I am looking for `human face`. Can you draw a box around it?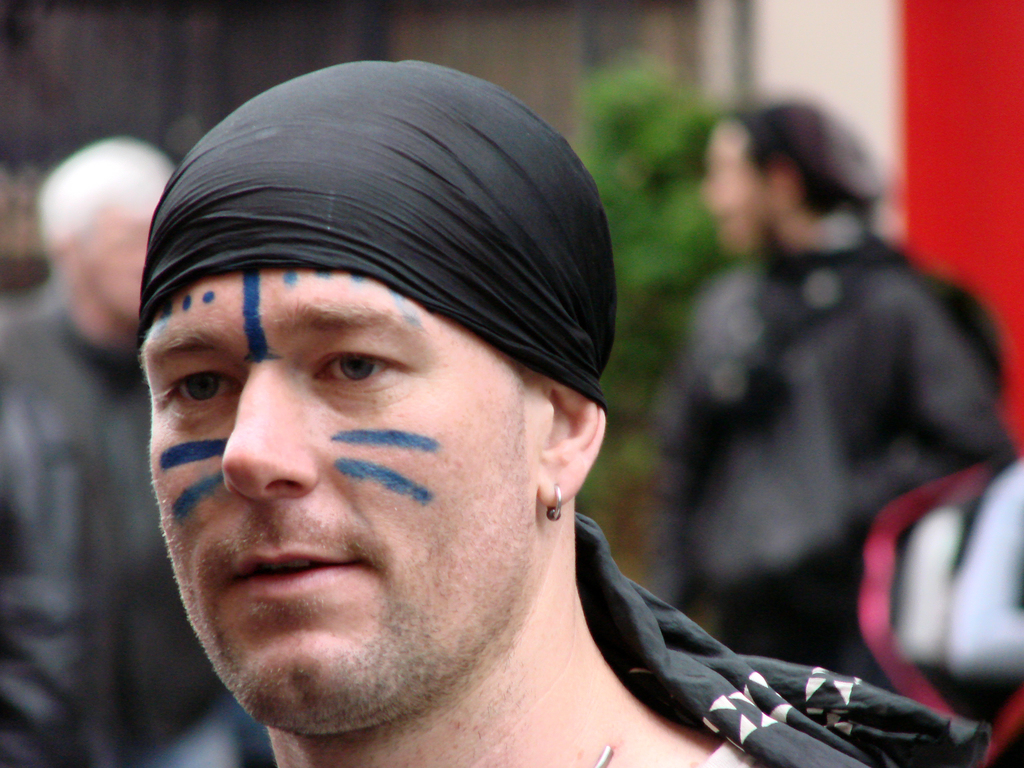
Sure, the bounding box is box=[138, 265, 535, 733].
